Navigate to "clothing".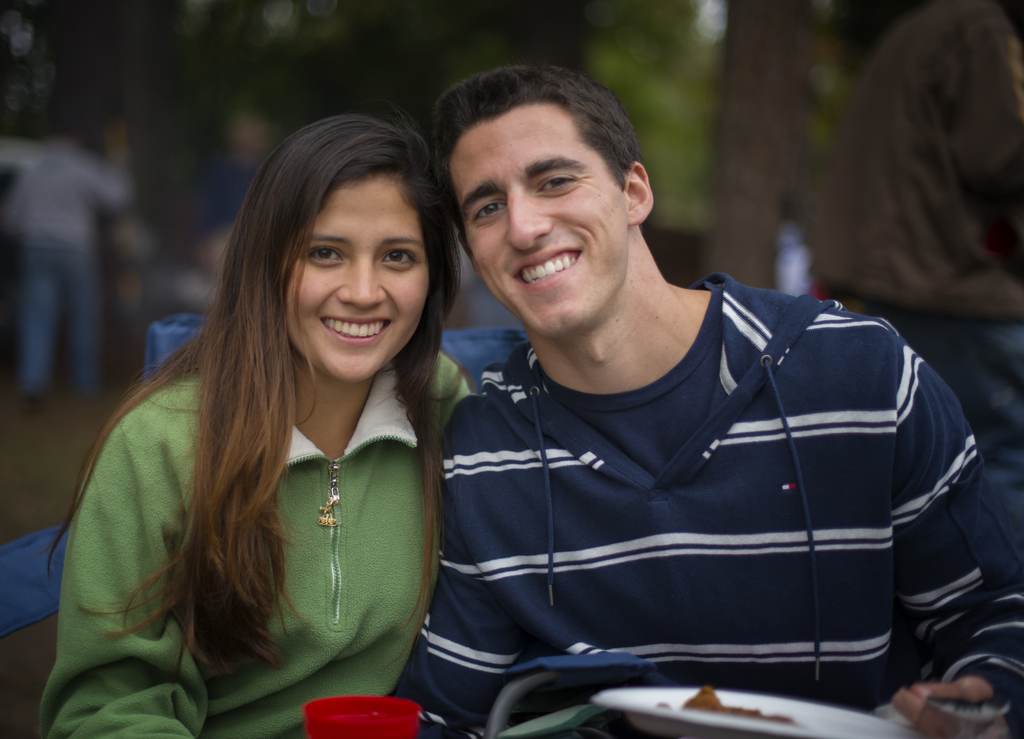
Navigation target: region(813, 0, 1023, 516).
